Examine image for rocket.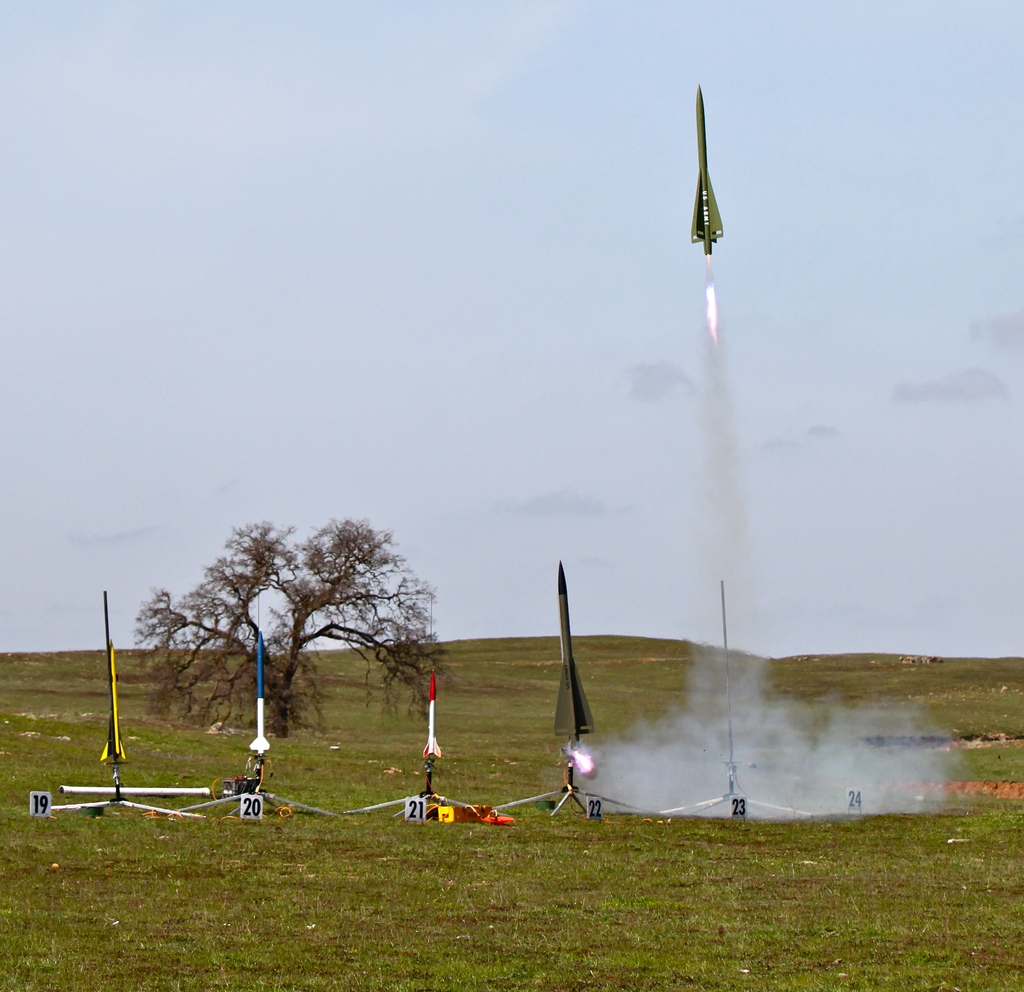
Examination result: 553 567 596 745.
